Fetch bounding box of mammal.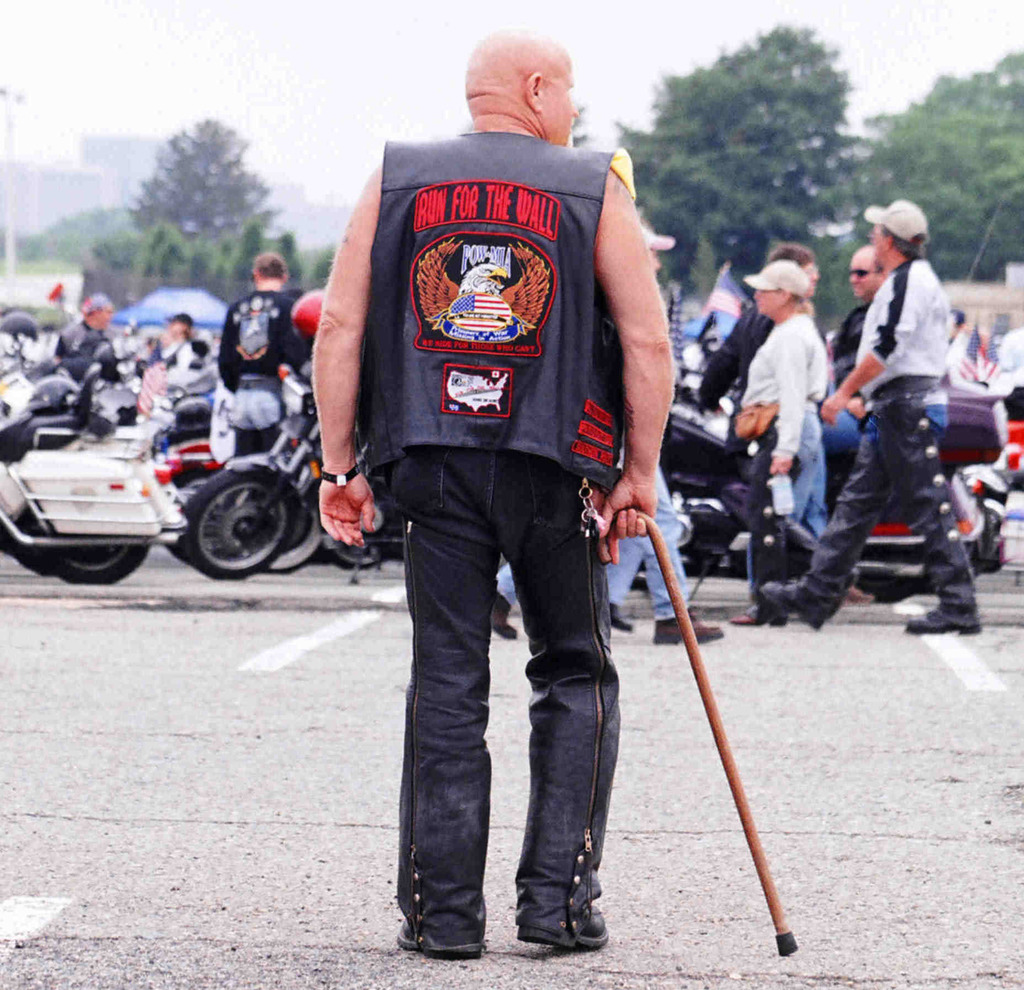
Bbox: [835, 246, 895, 381].
